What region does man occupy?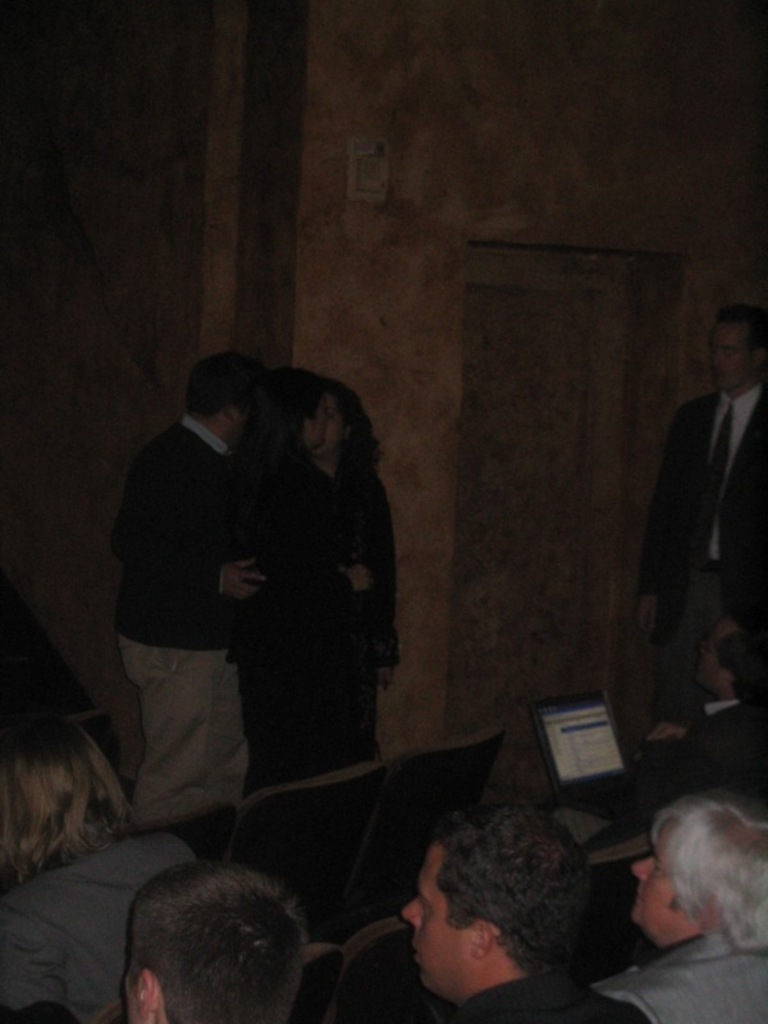
589,786,767,1023.
